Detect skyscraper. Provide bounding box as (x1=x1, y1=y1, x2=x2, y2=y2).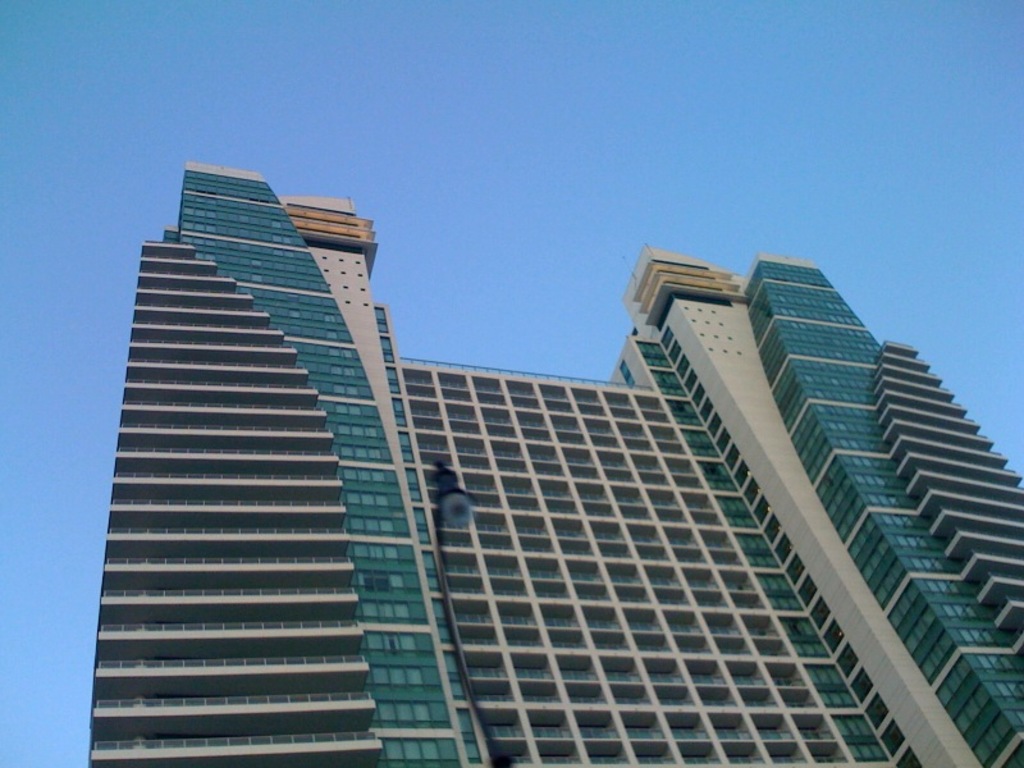
(x1=72, y1=159, x2=1023, y2=767).
